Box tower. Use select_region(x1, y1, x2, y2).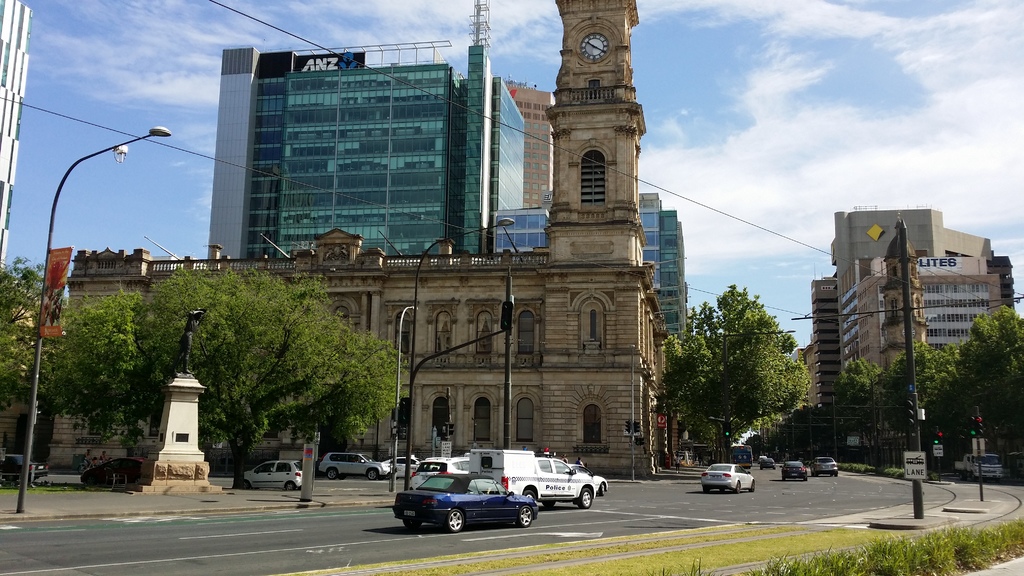
select_region(50, 0, 668, 472).
